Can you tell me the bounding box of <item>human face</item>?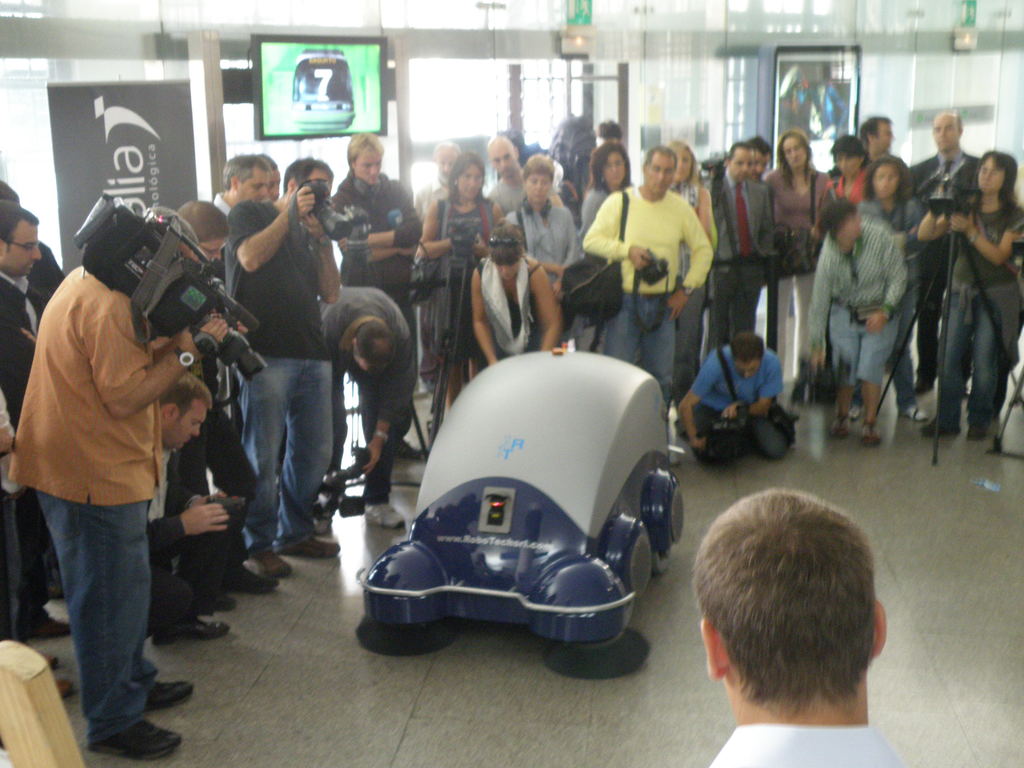
(241, 170, 269, 200).
